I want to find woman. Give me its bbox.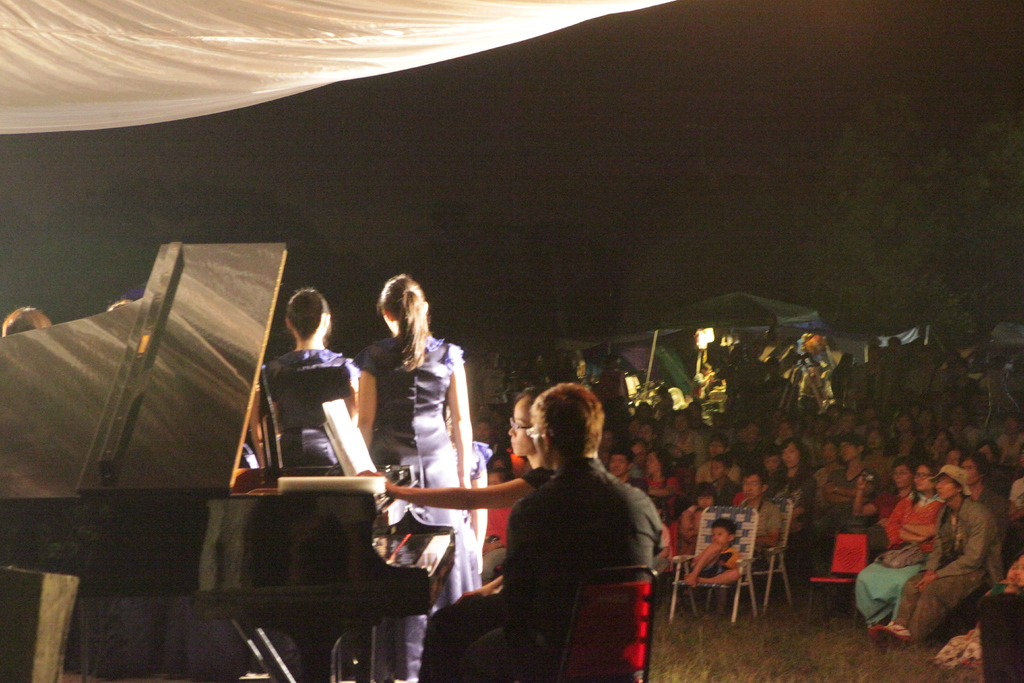
bbox(343, 265, 496, 635).
